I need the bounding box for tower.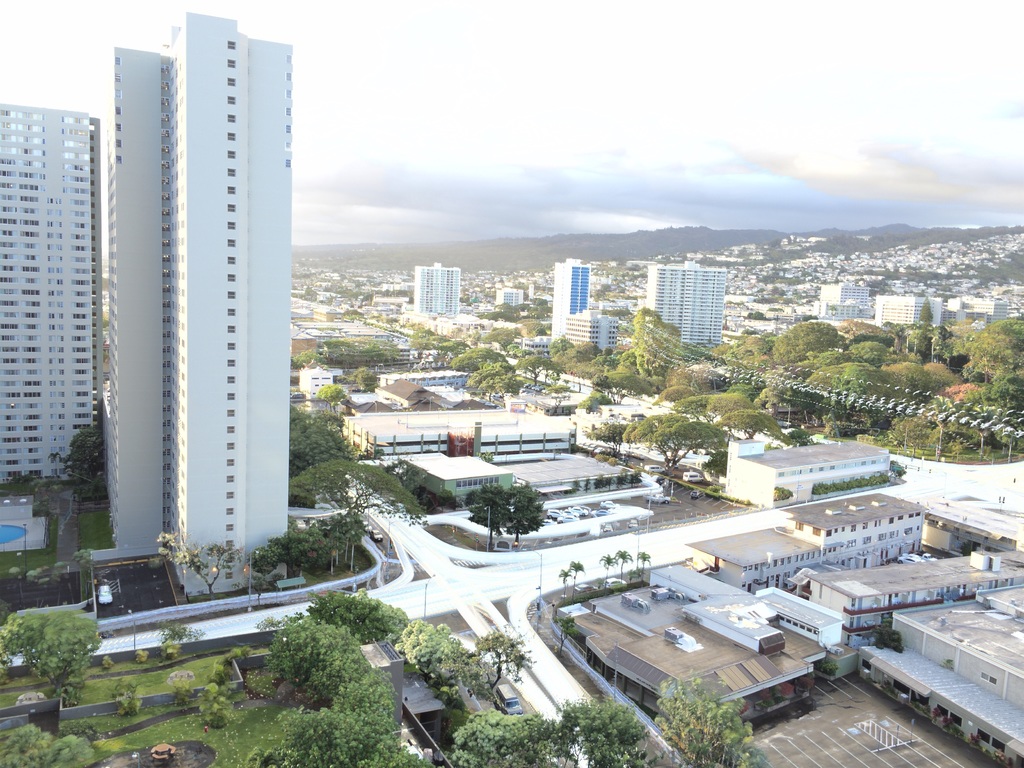
Here it is: 0:100:101:499.
